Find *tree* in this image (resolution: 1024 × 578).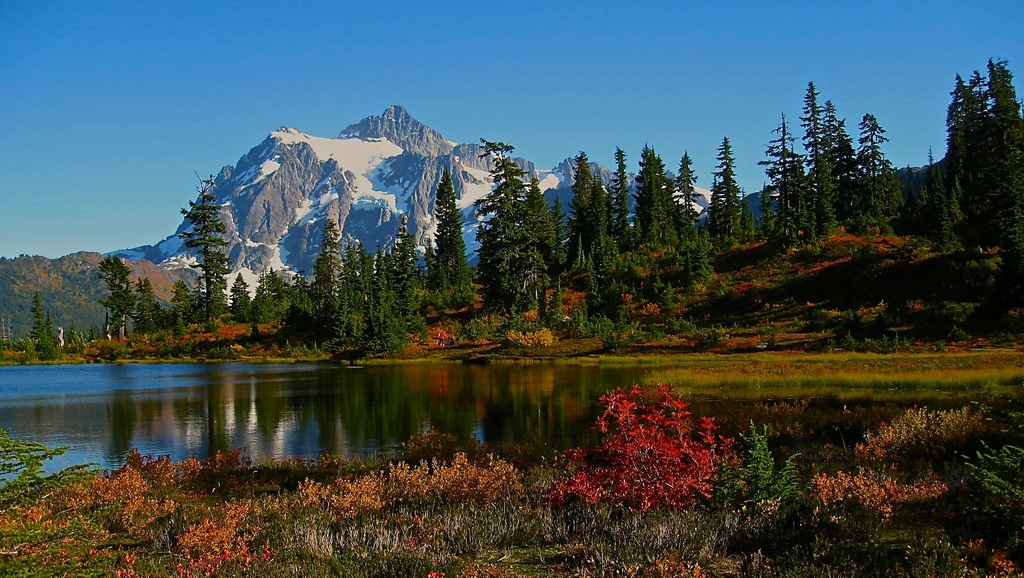
box=[632, 140, 669, 240].
